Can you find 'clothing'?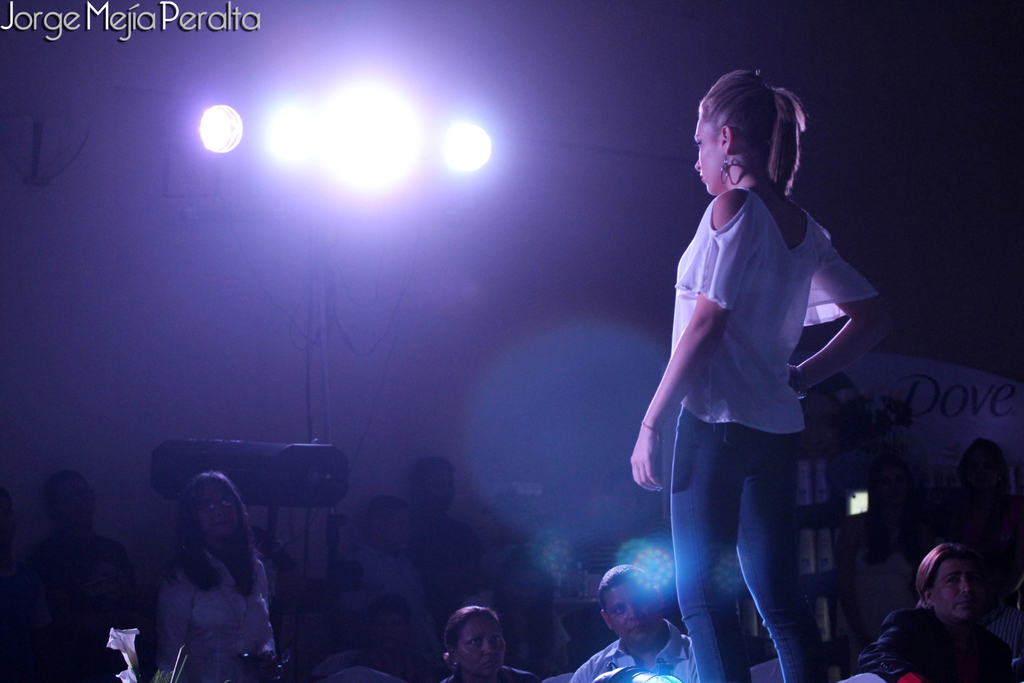
Yes, bounding box: 573 629 712 682.
